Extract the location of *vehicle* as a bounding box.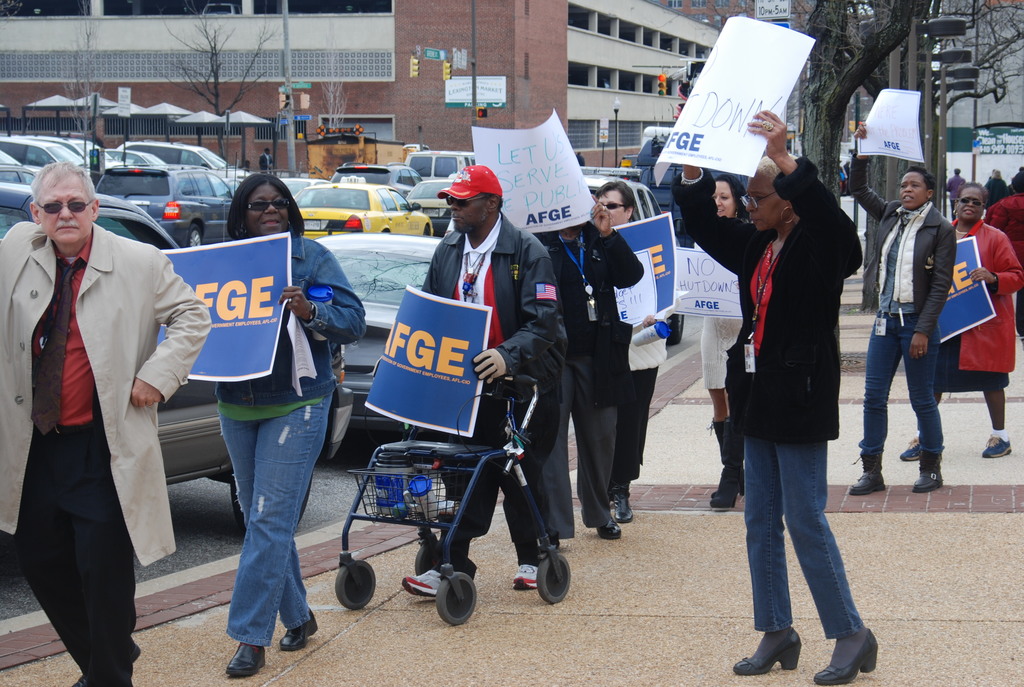
box=[2, 185, 188, 242].
